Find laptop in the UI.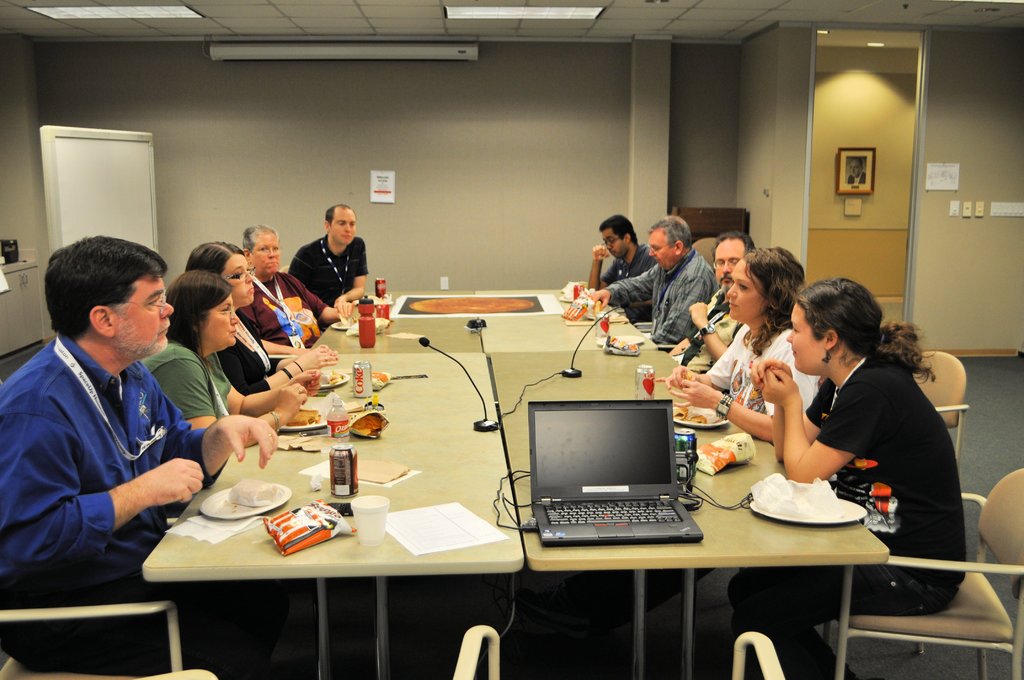
UI element at pyautogui.locateOnScreen(532, 394, 710, 563).
